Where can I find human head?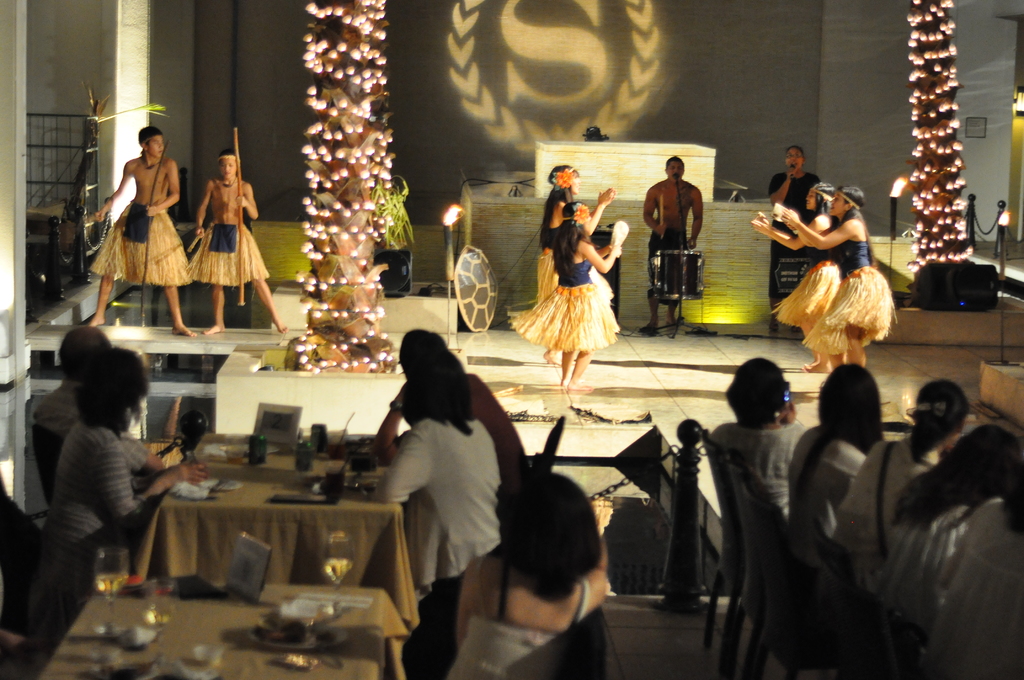
You can find it at region(804, 179, 834, 213).
